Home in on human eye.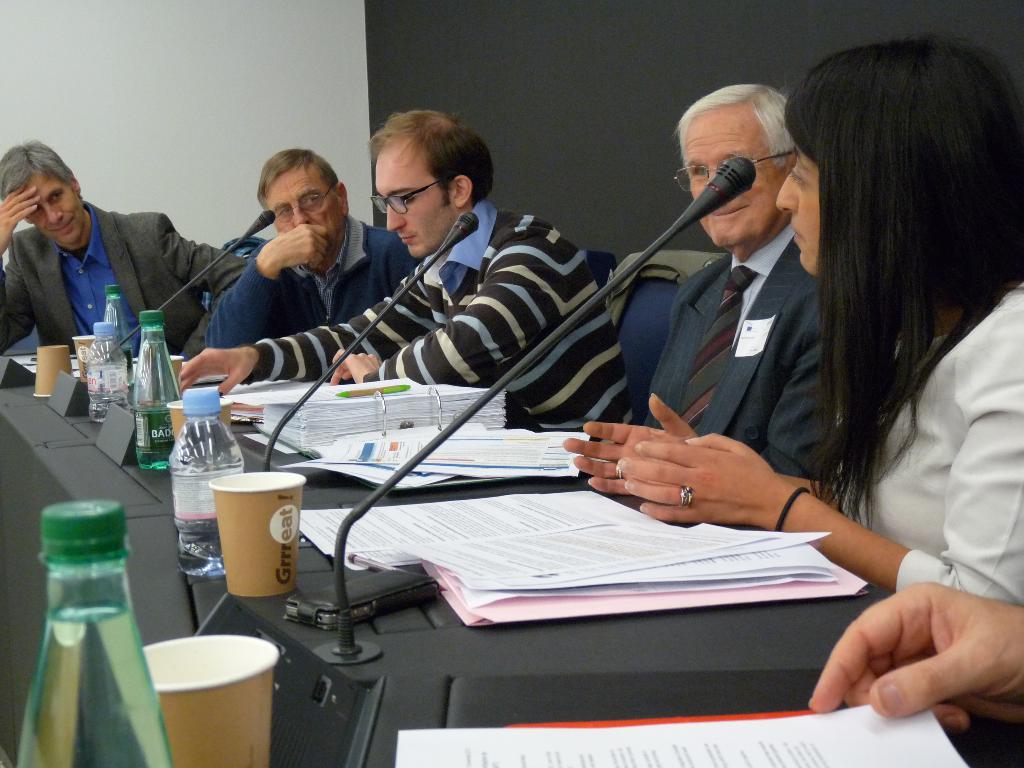
Homed in at bbox=(277, 204, 291, 219).
